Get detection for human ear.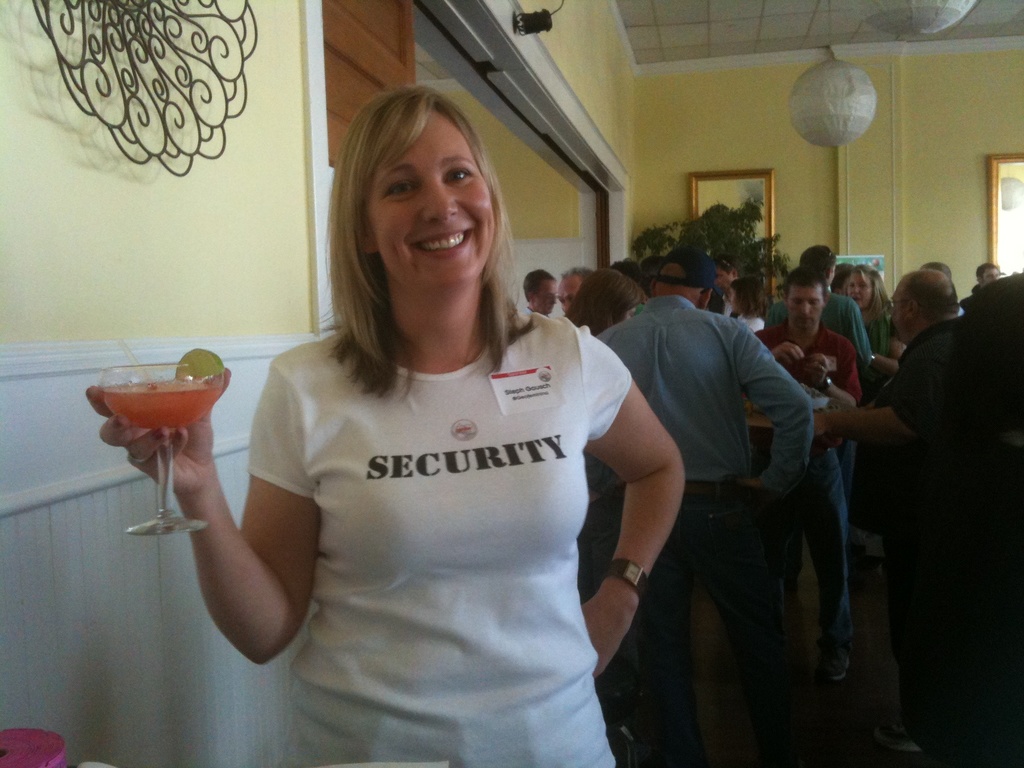
Detection: <region>361, 222, 378, 252</region>.
